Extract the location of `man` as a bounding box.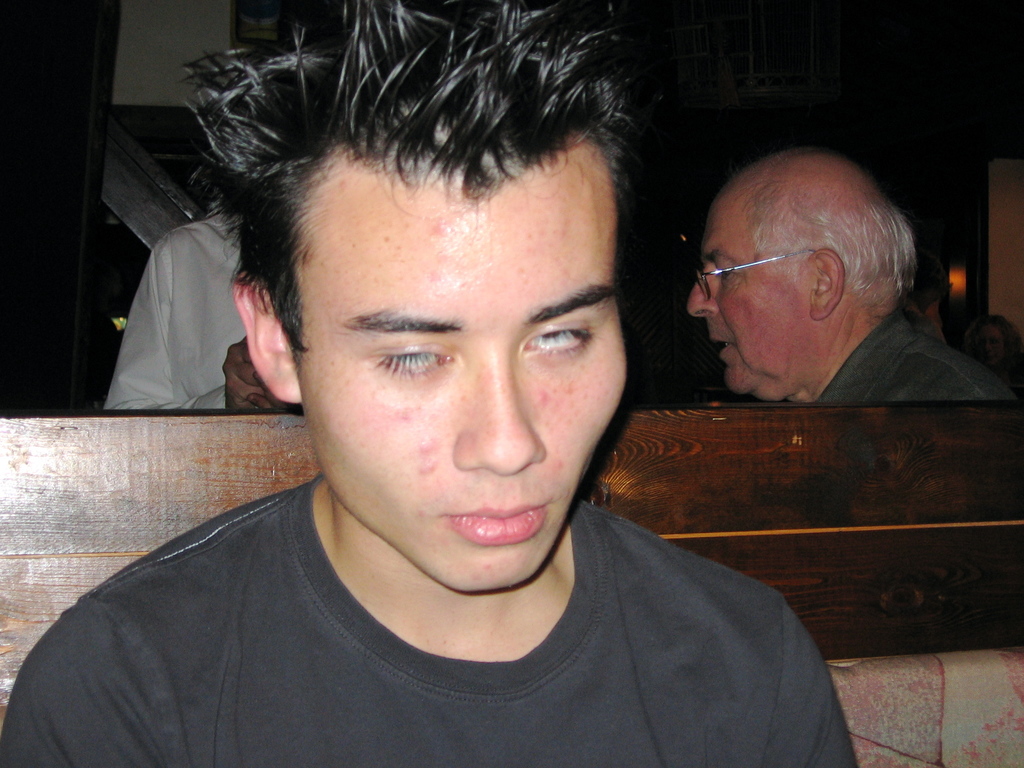
l=99, t=200, r=300, b=413.
